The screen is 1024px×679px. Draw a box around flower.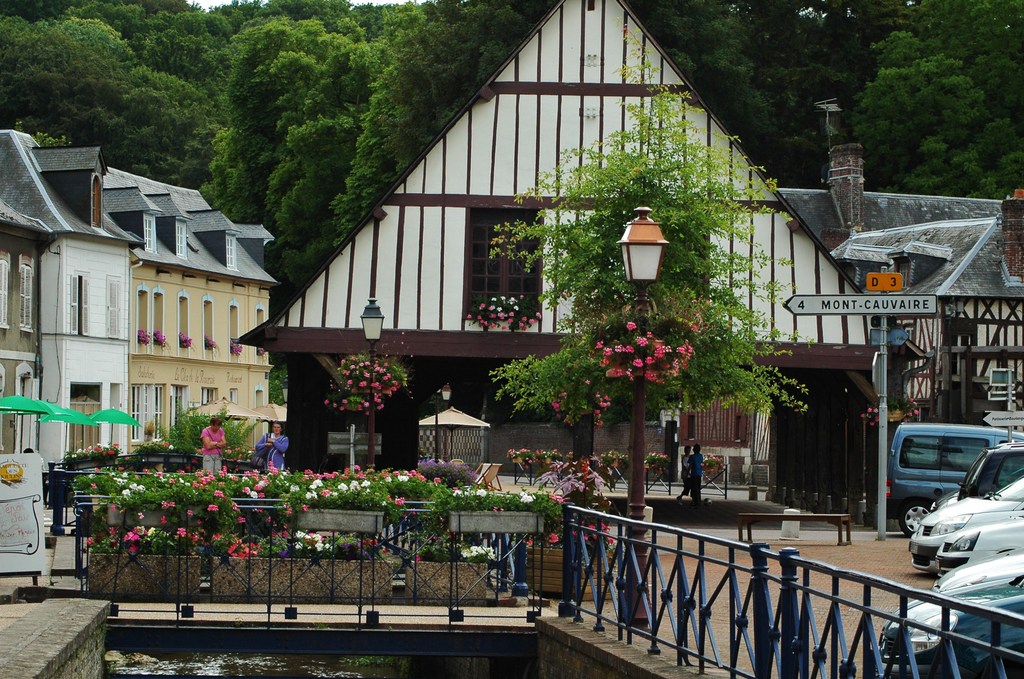
<region>202, 501, 219, 512</region>.
